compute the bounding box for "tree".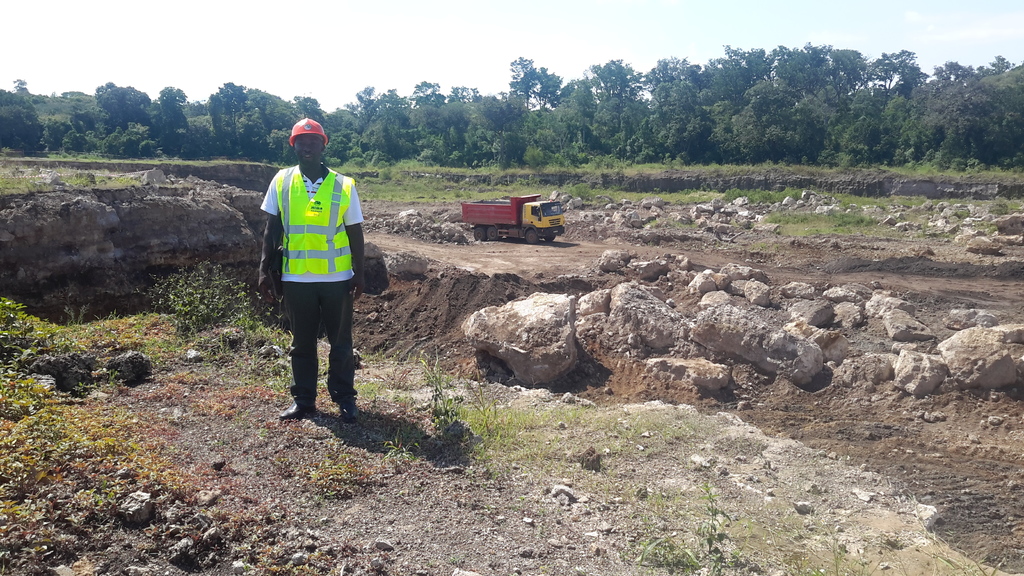
detection(94, 88, 174, 177).
